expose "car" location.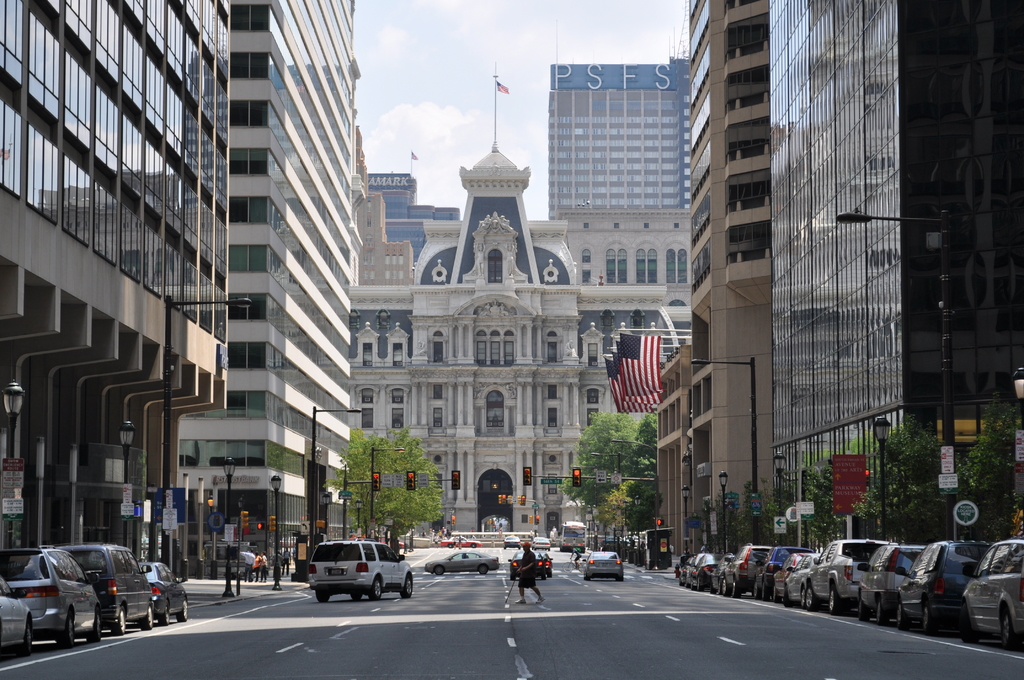
Exposed at x1=134 y1=560 x2=193 y2=628.
